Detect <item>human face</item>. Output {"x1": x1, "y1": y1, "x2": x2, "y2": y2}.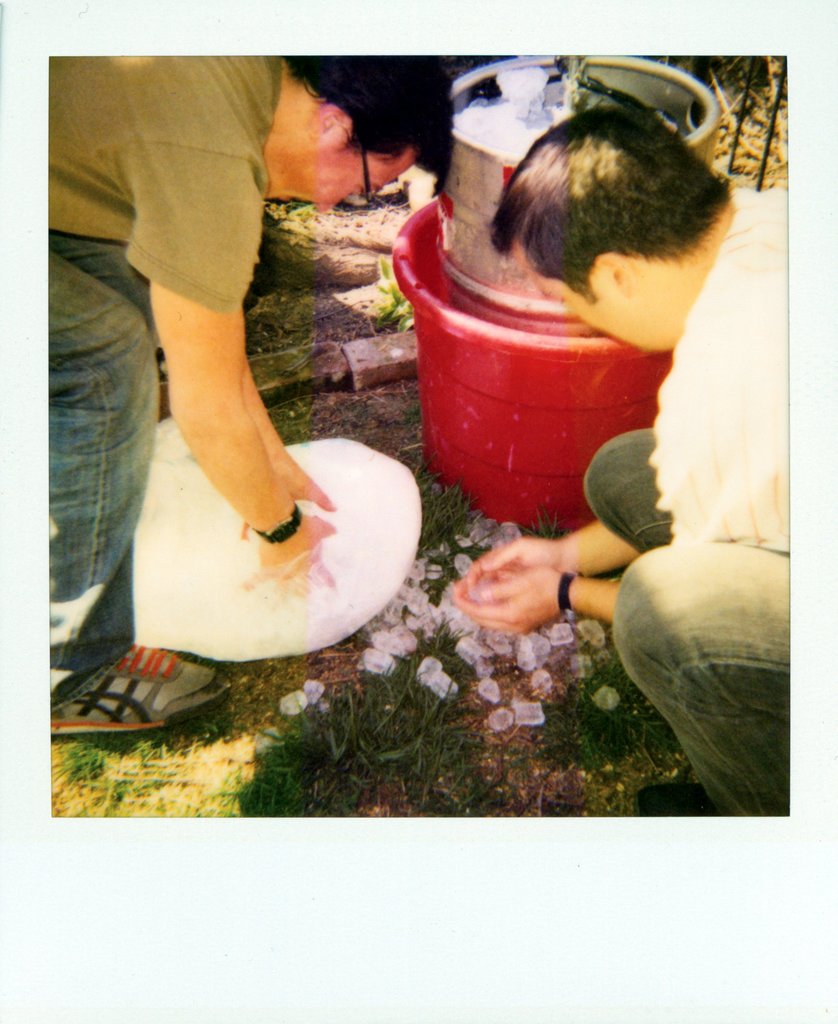
{"x1": 264, "y1": 151, "x2": 411, "y2": 211}.
